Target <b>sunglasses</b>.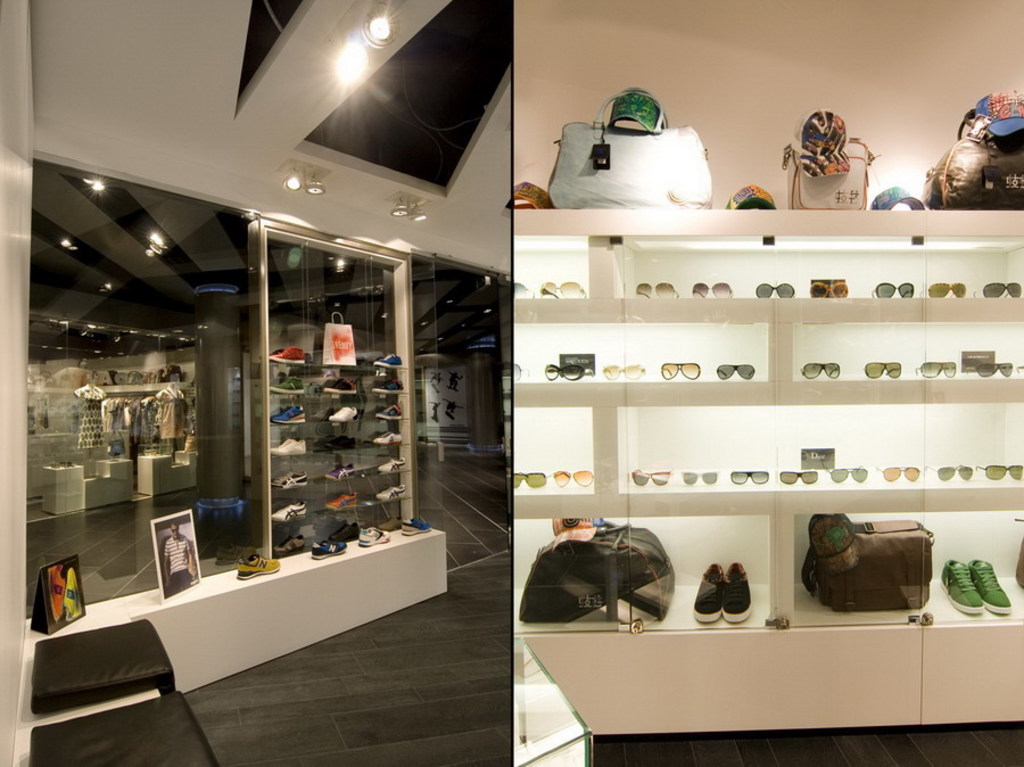
Target region: 629/278/679/298.
